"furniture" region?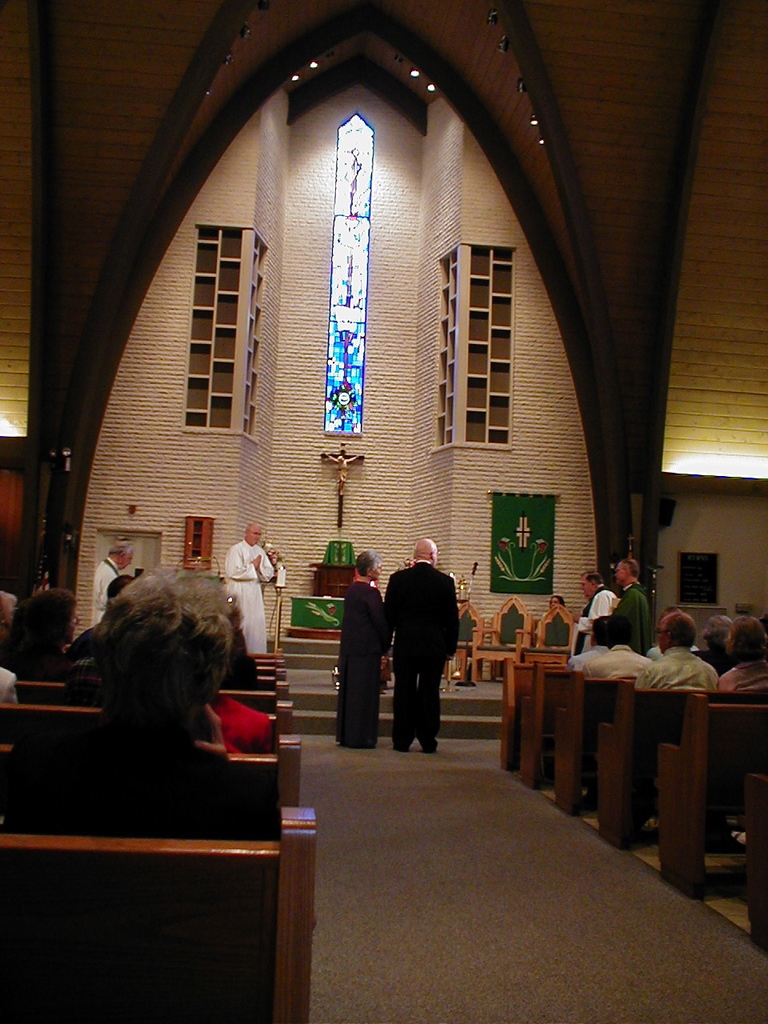
<box>438,597,482,694</box>
